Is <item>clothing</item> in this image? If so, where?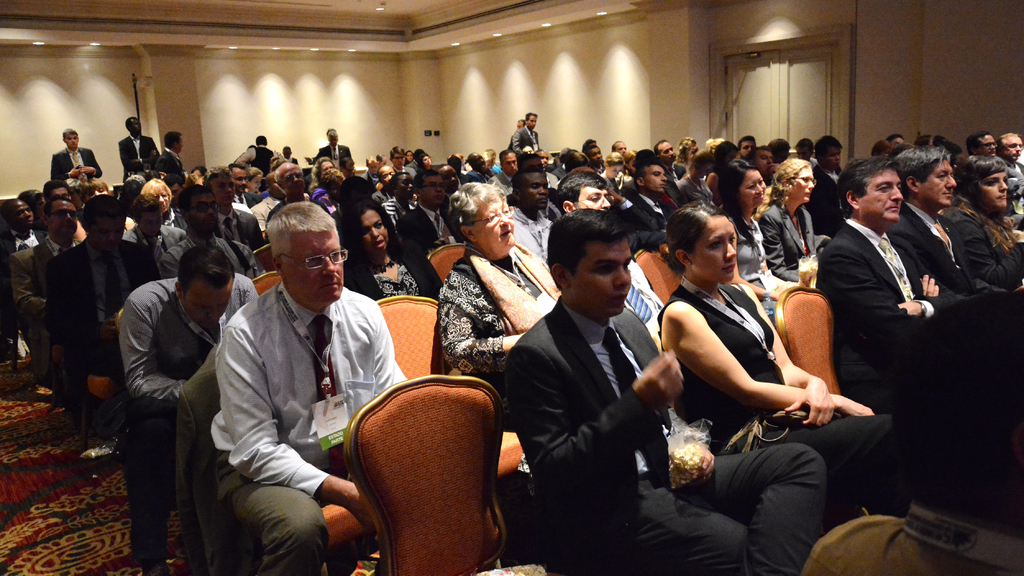
Yes, at x1=237 y1=188 x2=250 y2=210.
